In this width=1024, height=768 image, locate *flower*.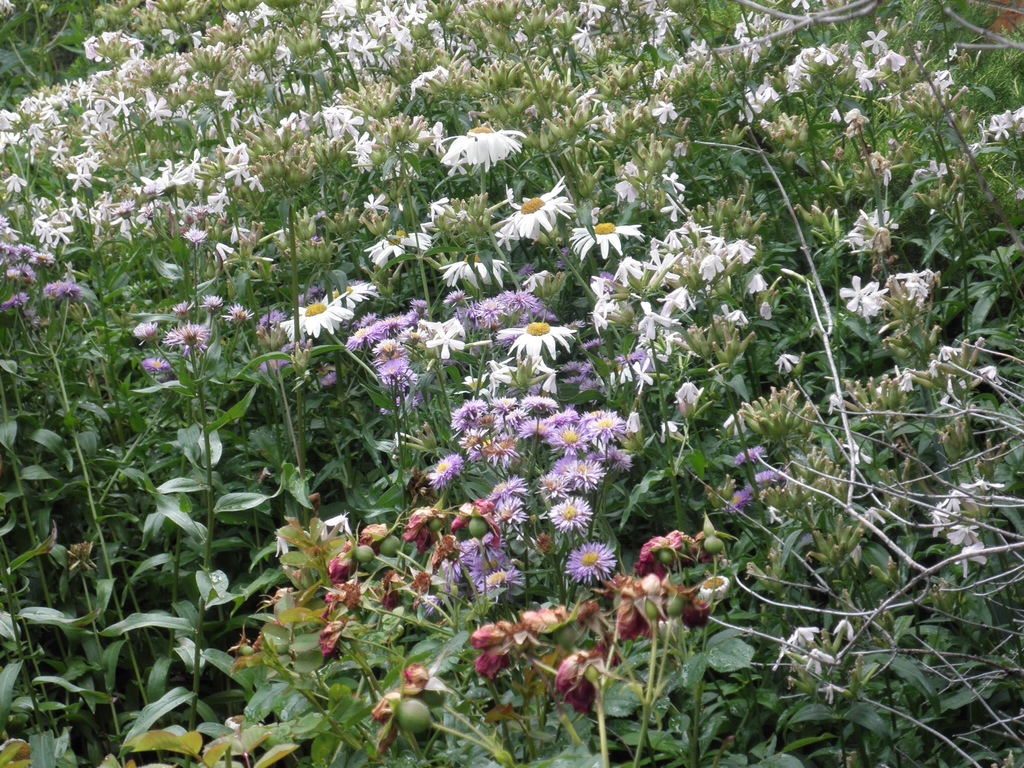
Bounding box: 556/651/604/717.
